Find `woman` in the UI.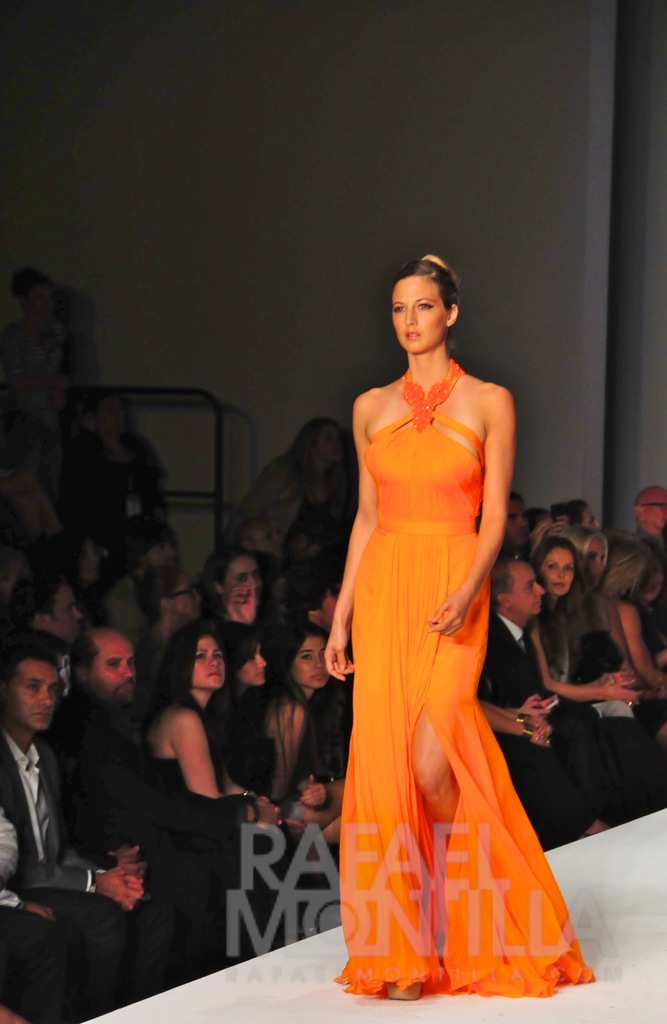
UI element at (523,536,649,834).
